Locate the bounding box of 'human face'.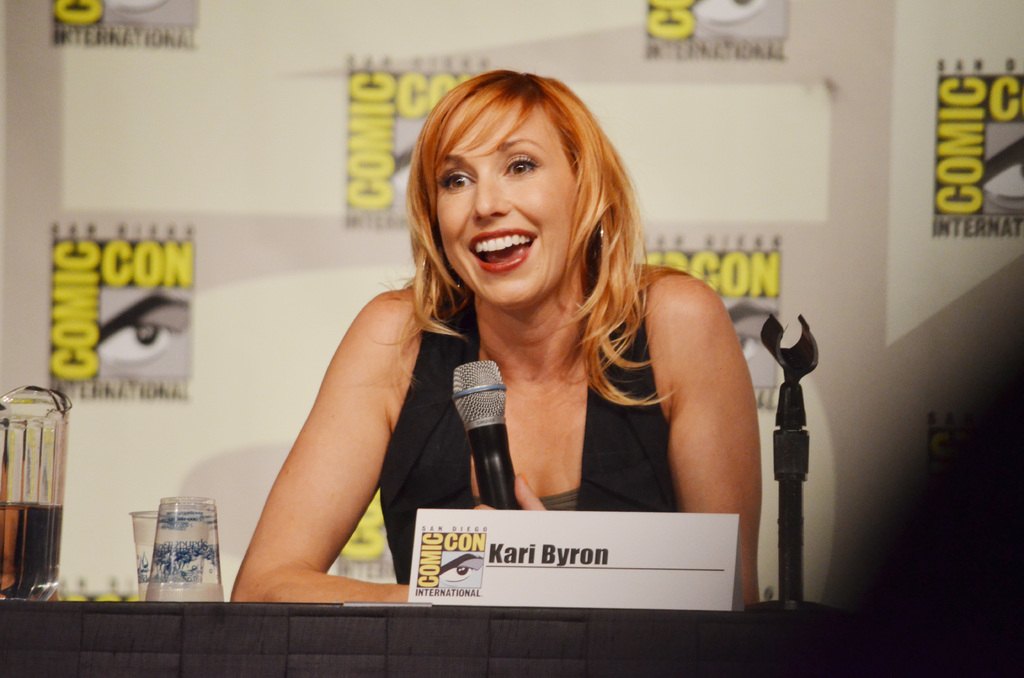
Bounding box: x1=395, y1=115, x2=428, y2=205.
